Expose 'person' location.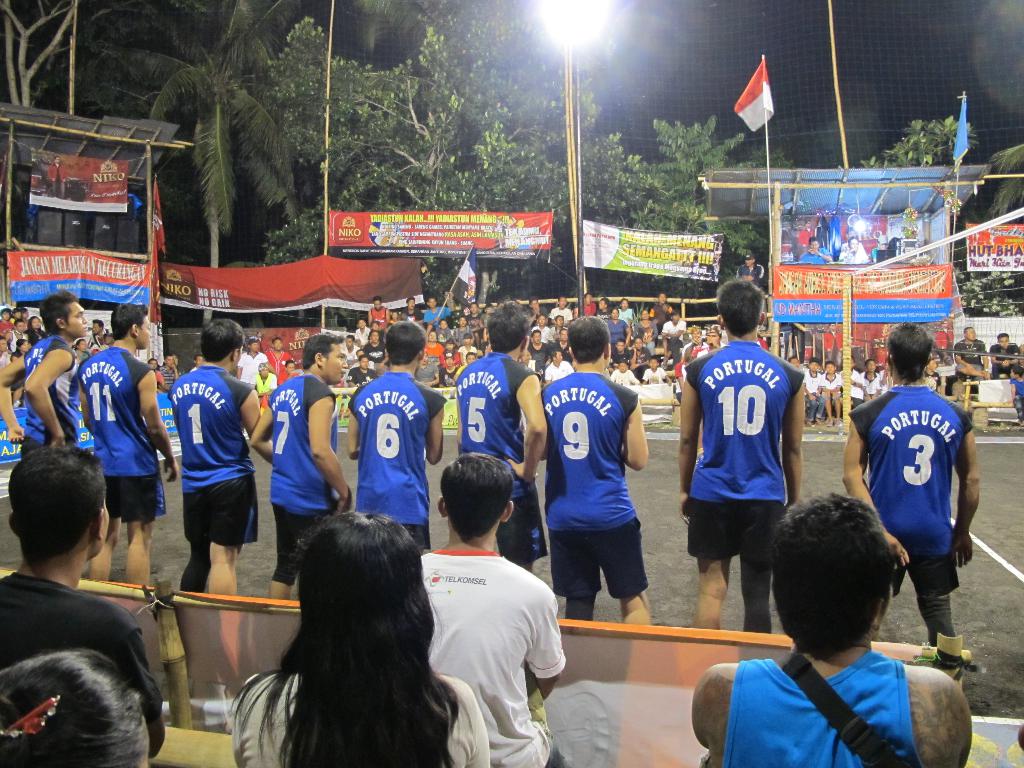
Exposed at <region>169, 314, 262, 600</region>.
